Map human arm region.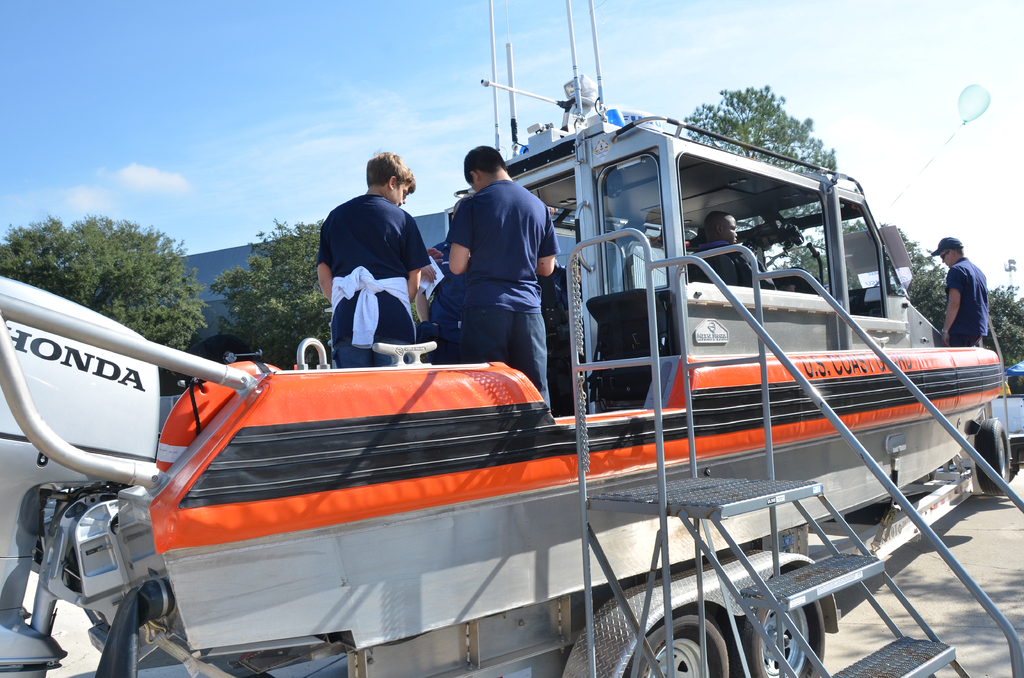
Mapped to {"x1": 940, "y1": 264, "x2": 961, "y2": 346}.
